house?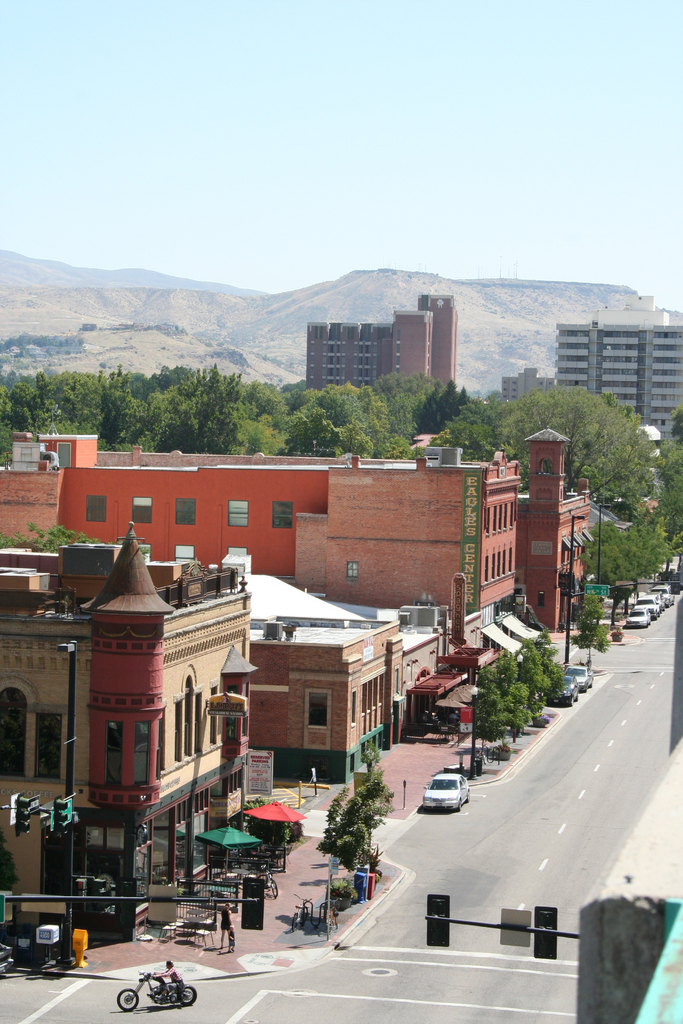
detection(239, 609, 407, 788)
